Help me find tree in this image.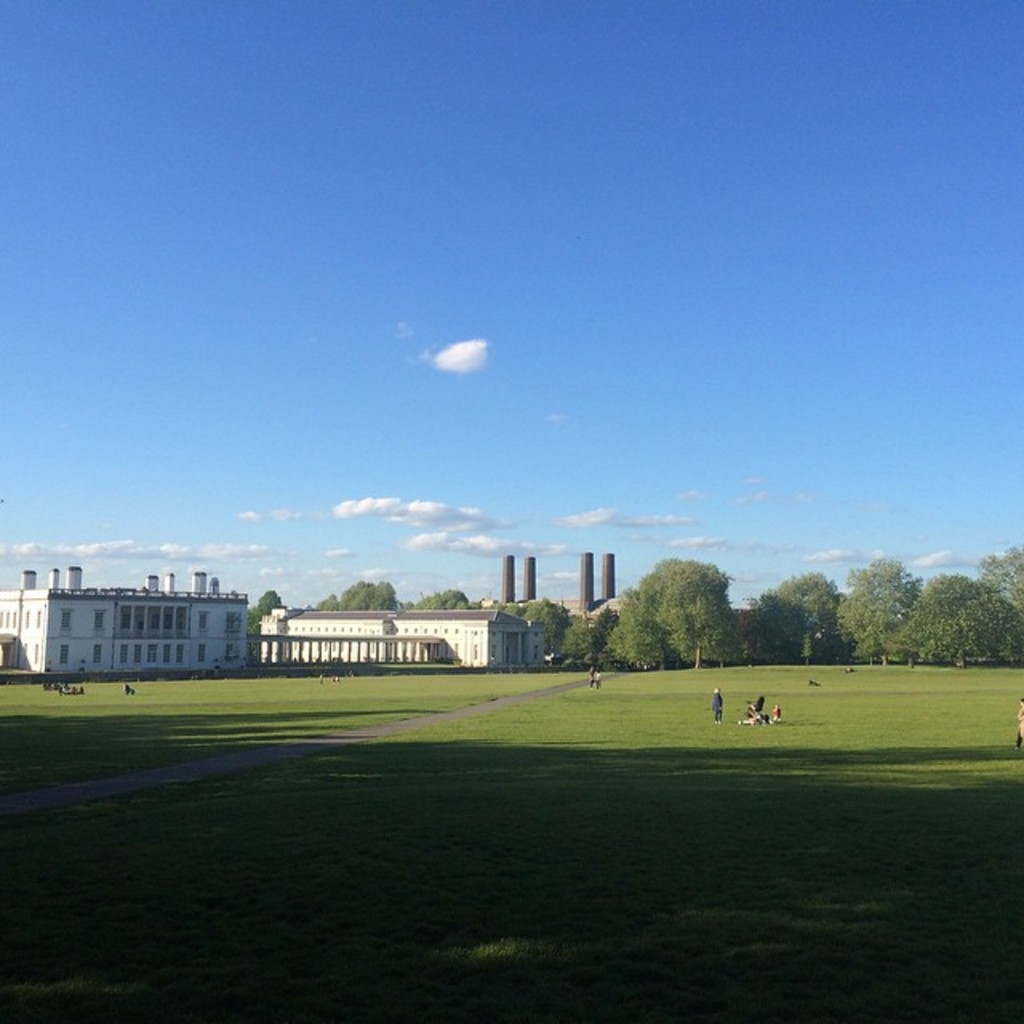
Found it: [x1=410, y1=582, x2=494, y2=619].
